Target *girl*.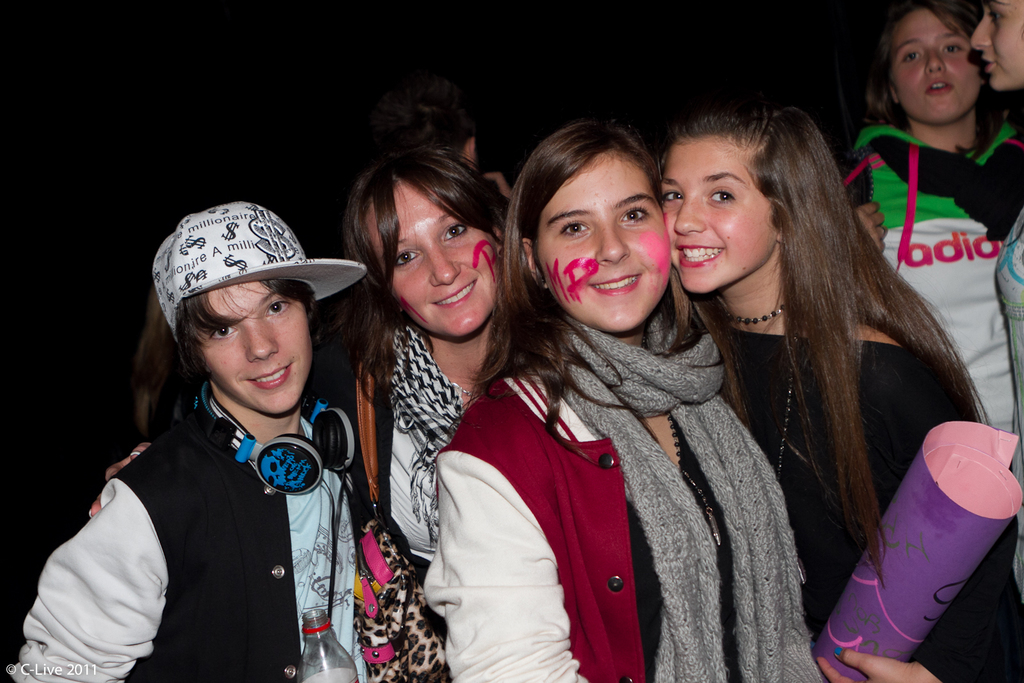
Target region: bbox=[837, 3, 1023, 488].
